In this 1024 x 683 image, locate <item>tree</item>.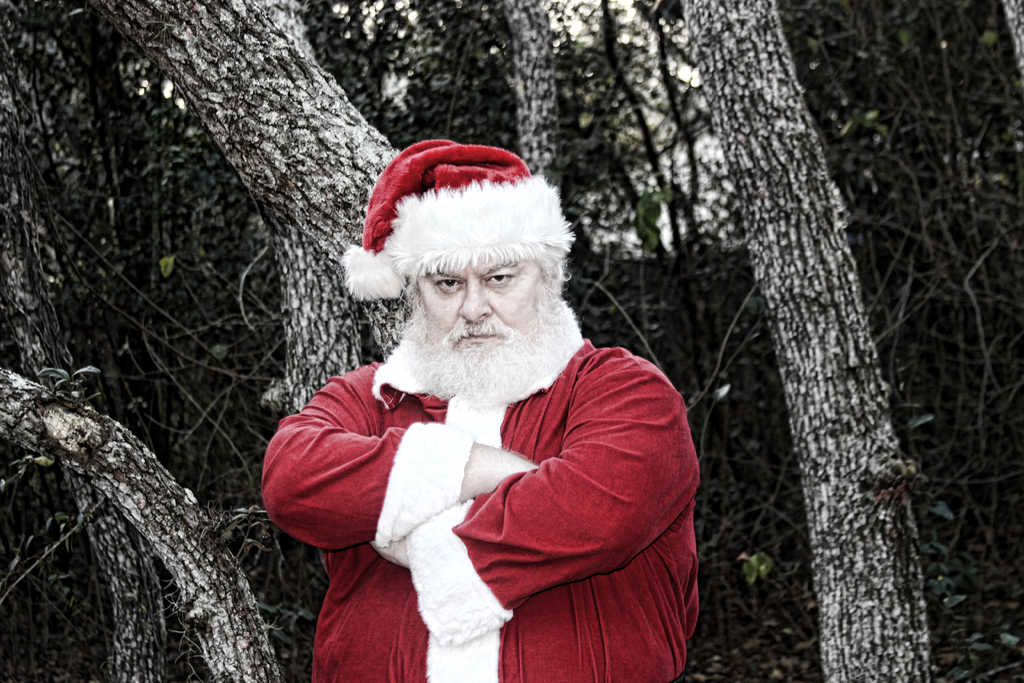
Bounding box: BBox(703, 19, 925, 662).
